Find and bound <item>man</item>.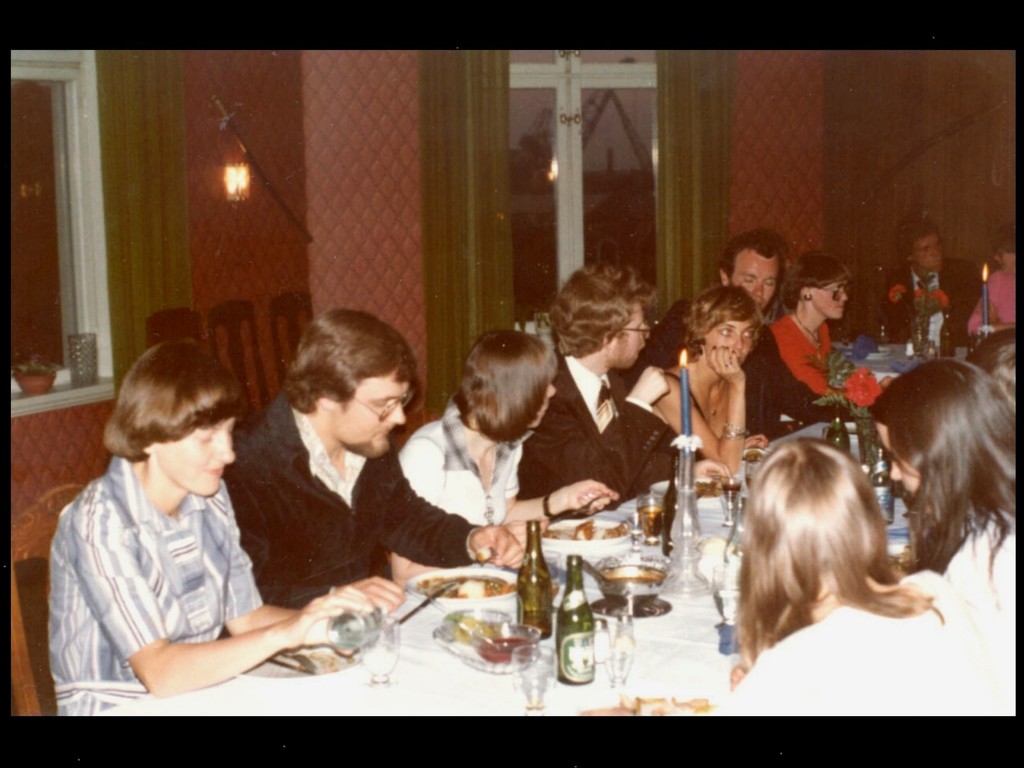
Bound: (227, 303, 535, 627).
